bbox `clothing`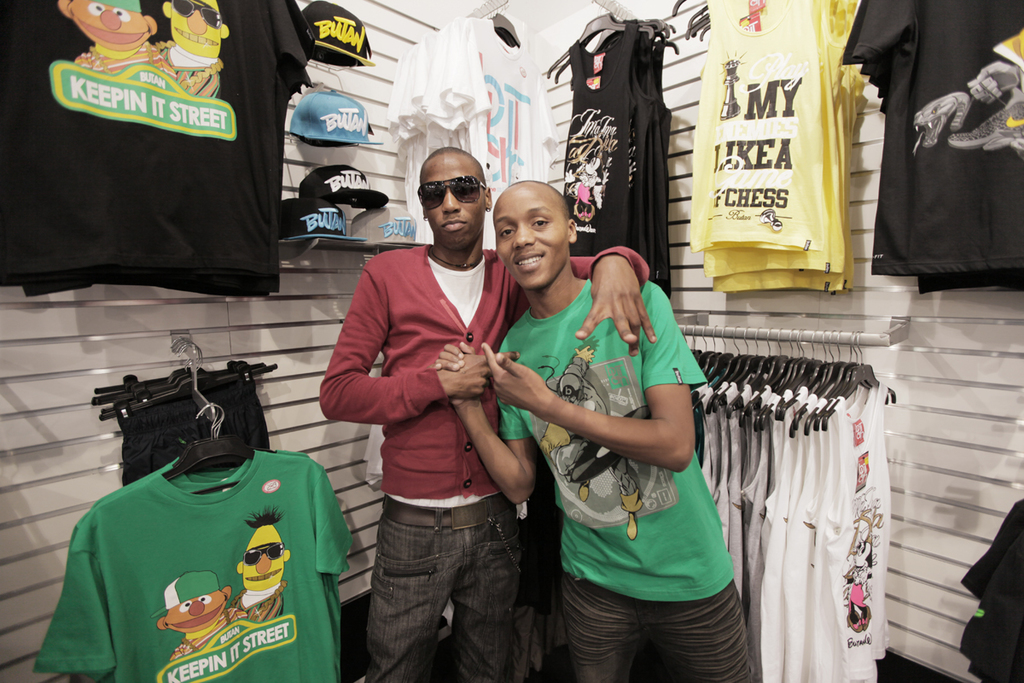
703,4,838,276
